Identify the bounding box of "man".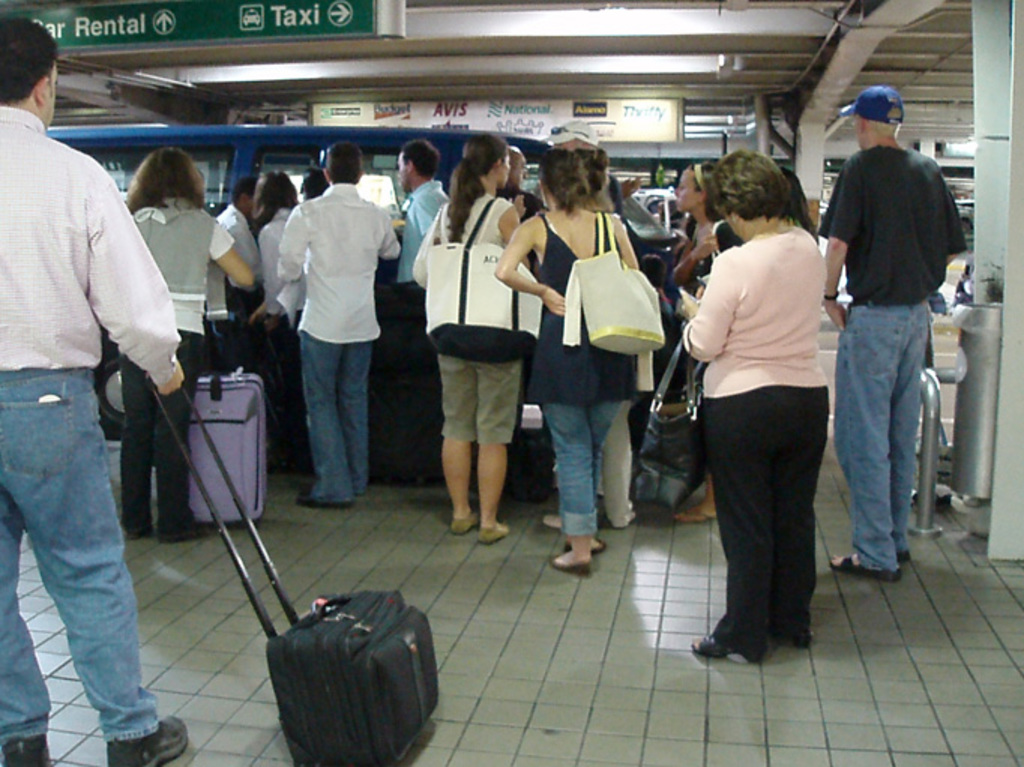
[823,93,965,603].
